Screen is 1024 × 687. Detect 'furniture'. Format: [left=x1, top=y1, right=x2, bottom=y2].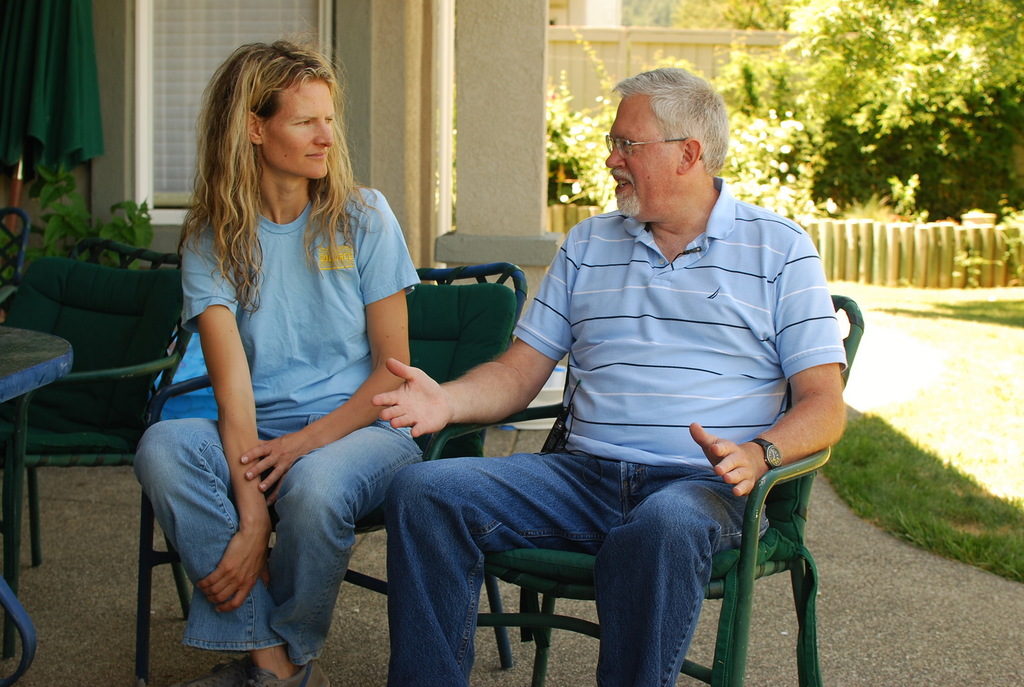
[left=132, top=262, right=526, bottom=686].
